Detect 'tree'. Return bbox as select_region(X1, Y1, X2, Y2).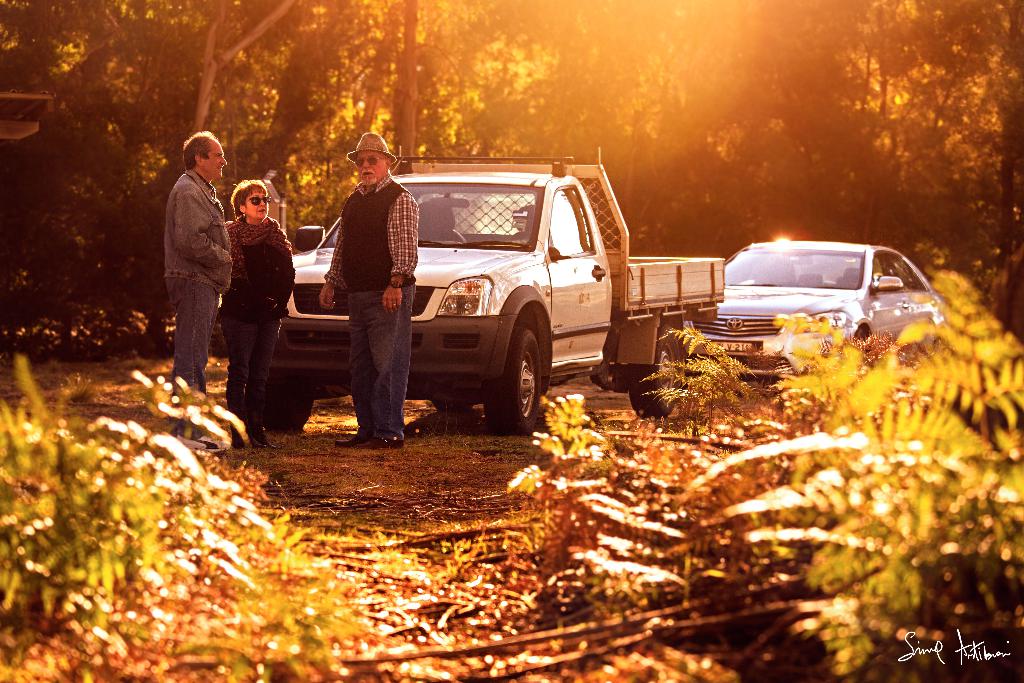
select_region(262, 0, 503, 172).
